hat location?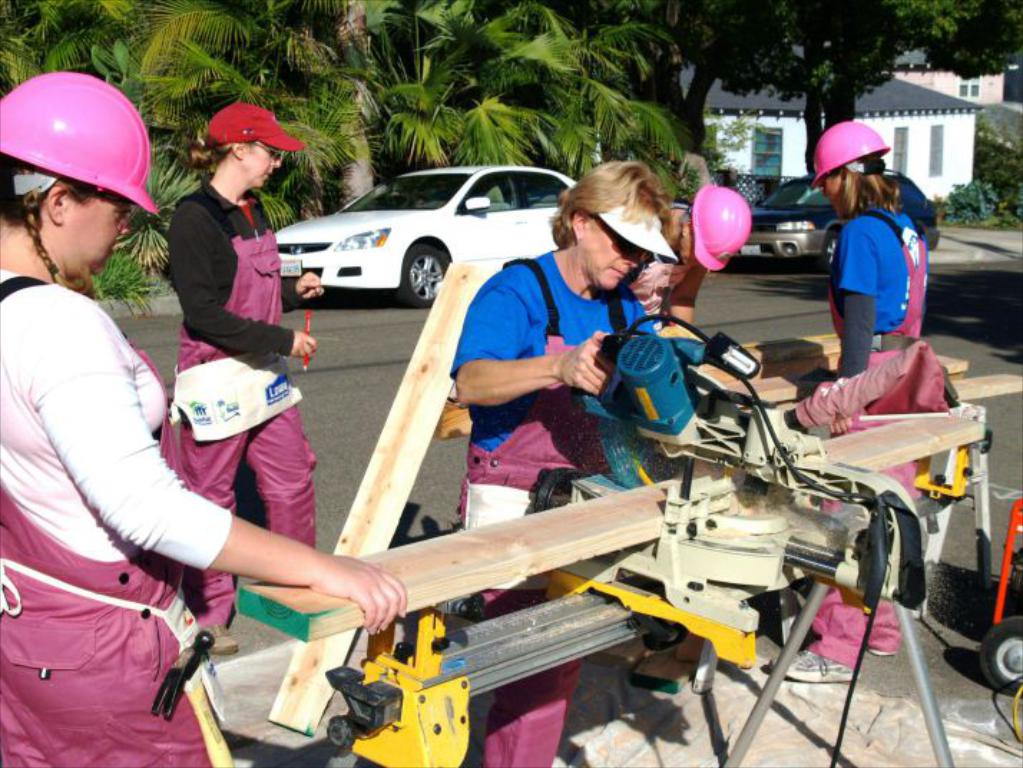
(205, 103, 307, 155)
